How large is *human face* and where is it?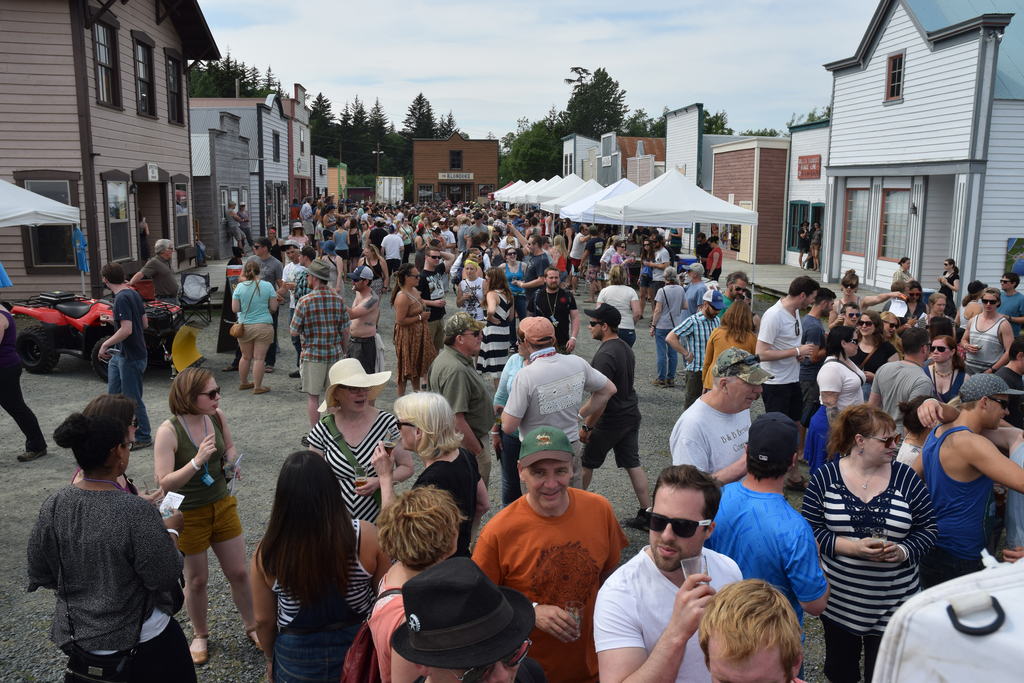
Bounding box: {"x1": 519, "y1": 457, "x2": 570, "y2": 512}.
